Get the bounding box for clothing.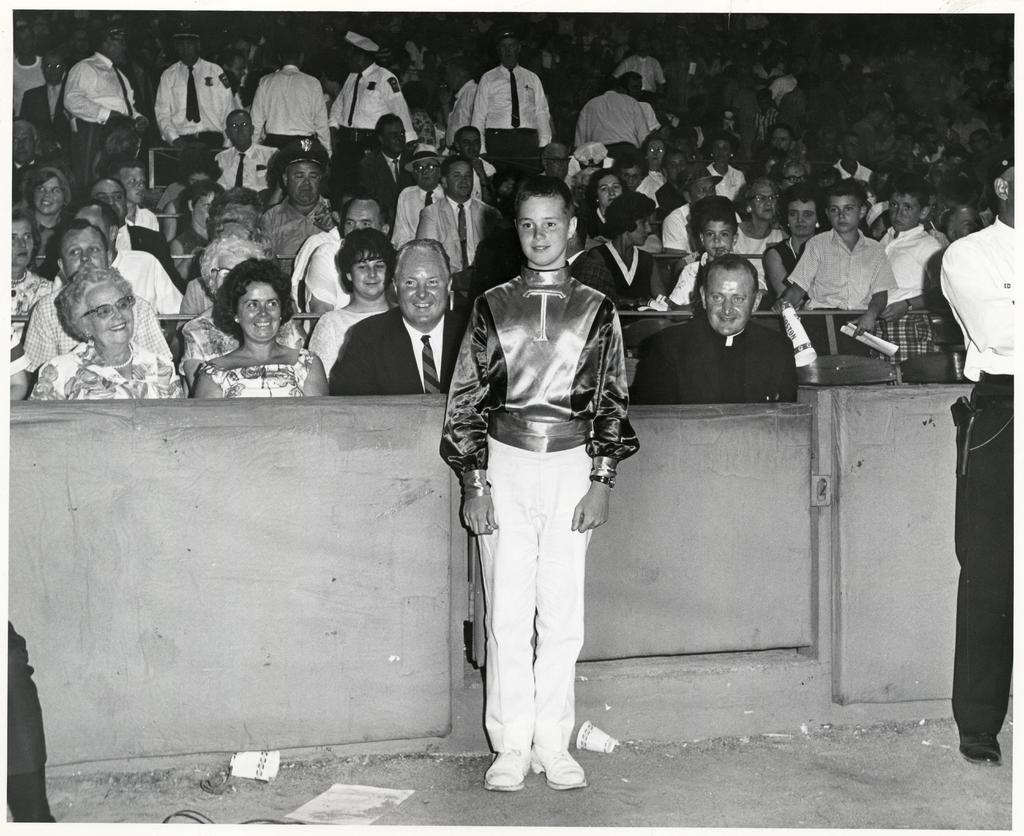
943, 217, 1023, 757.
